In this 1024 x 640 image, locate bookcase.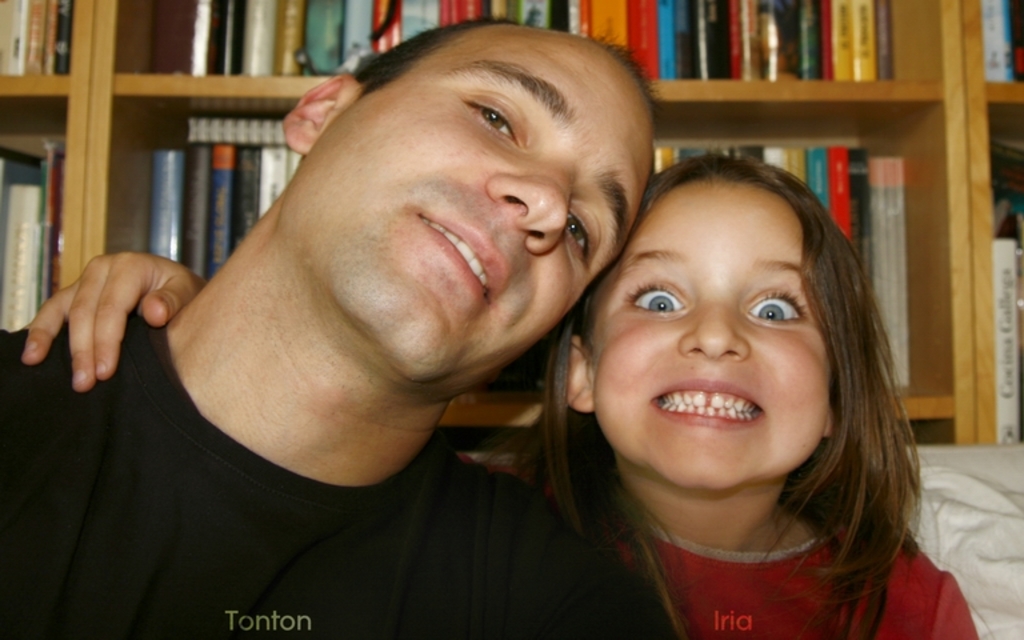
Bounding box: 323:60:1003:628.
